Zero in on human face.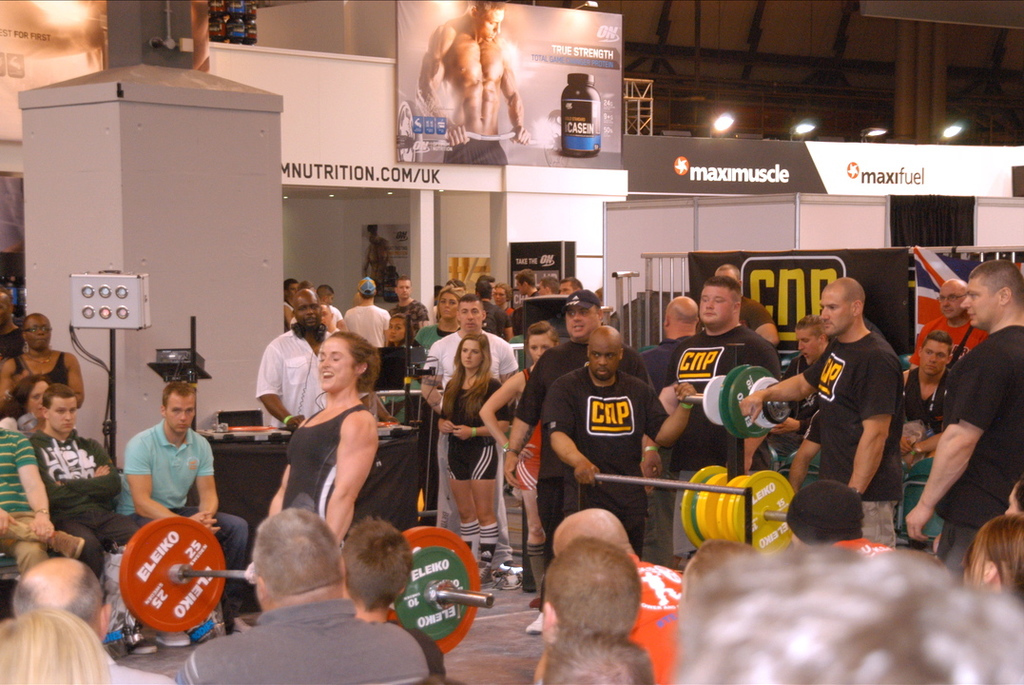
Zeroed in: bbox=[699, 284, 732, 324].
